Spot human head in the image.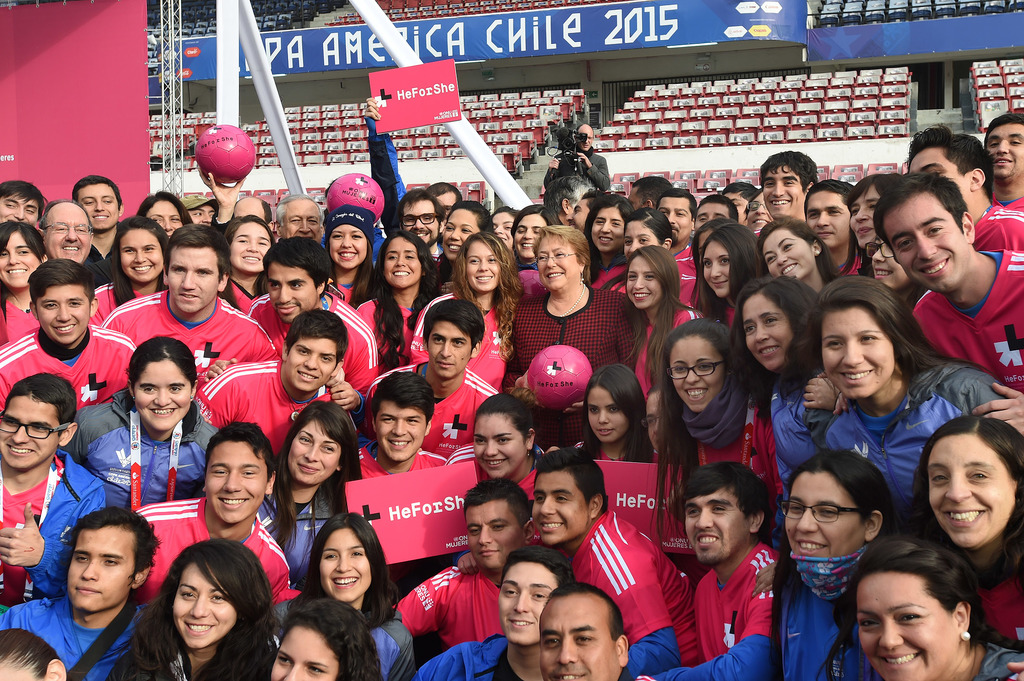
human head found at bbox=[0, 370, 77, 472].
